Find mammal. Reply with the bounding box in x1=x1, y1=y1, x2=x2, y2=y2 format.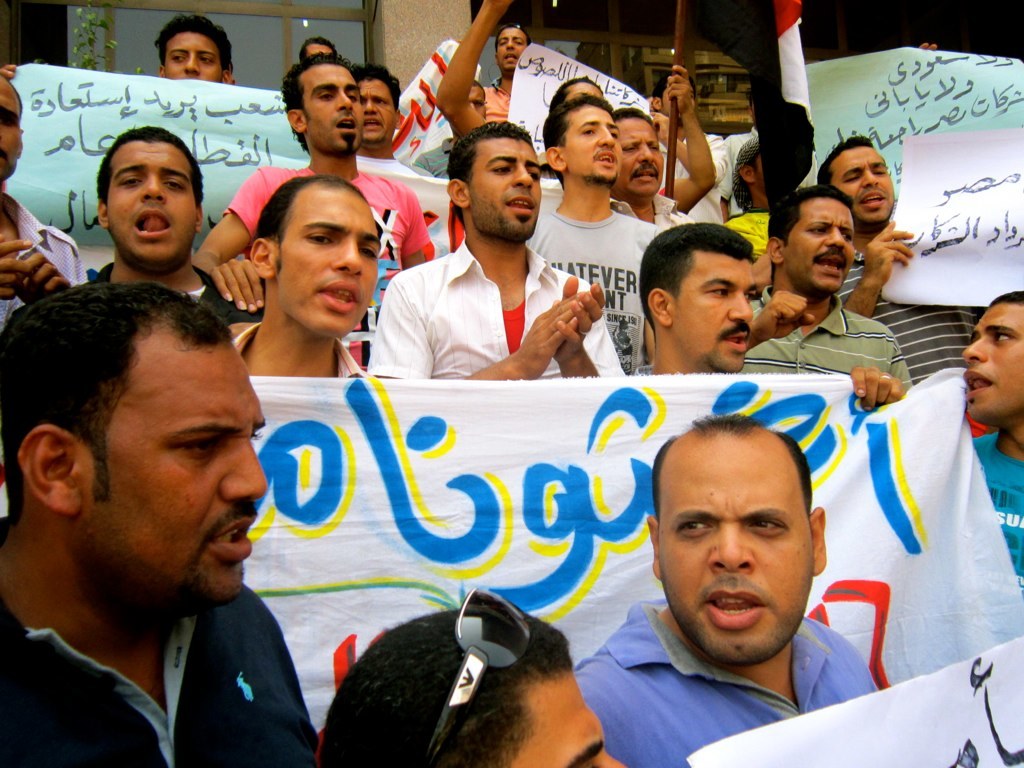
x1=231, y1=171, x2=384, y2=384.
